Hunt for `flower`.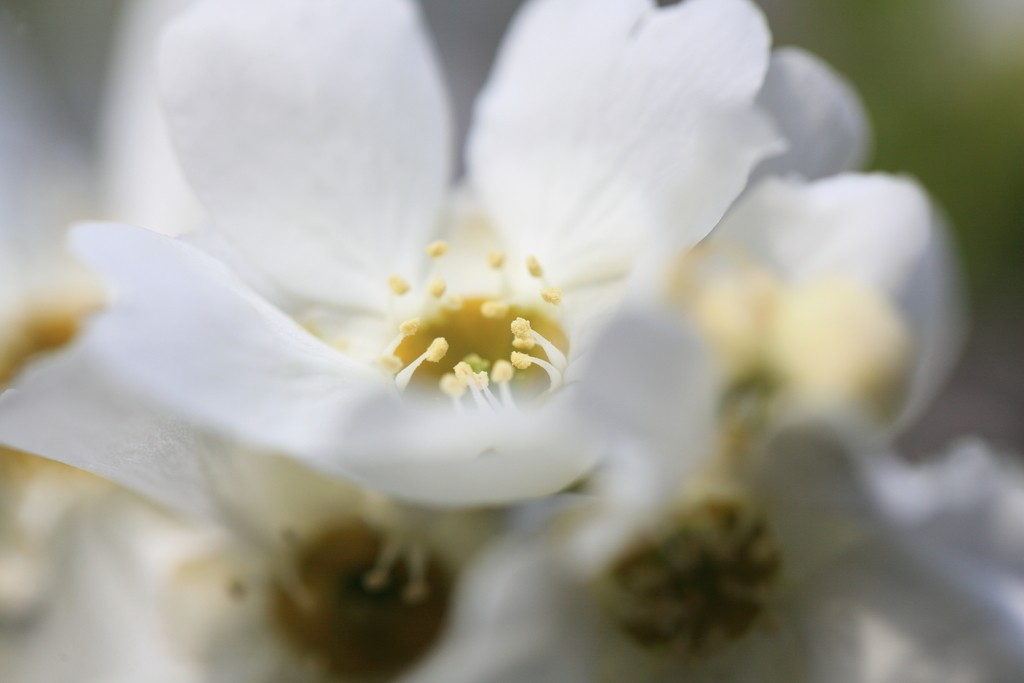
Hunted down at <box>76,0,778,517</box>.
